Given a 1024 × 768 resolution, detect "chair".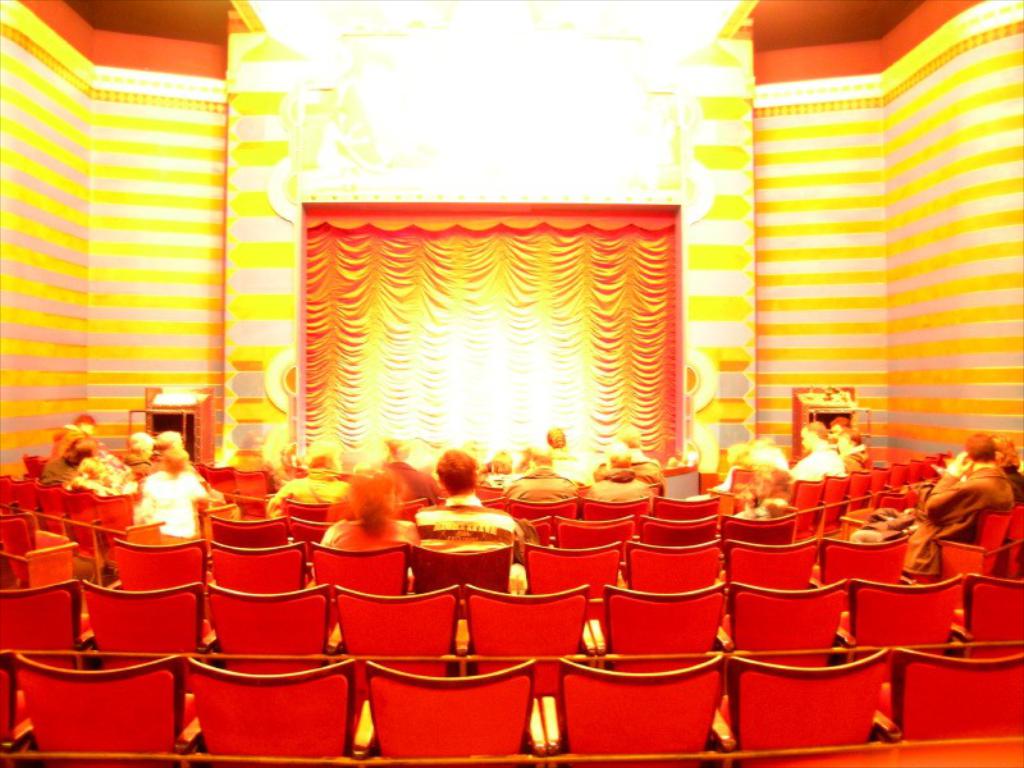
BBox(362, 659, 535, 759).
